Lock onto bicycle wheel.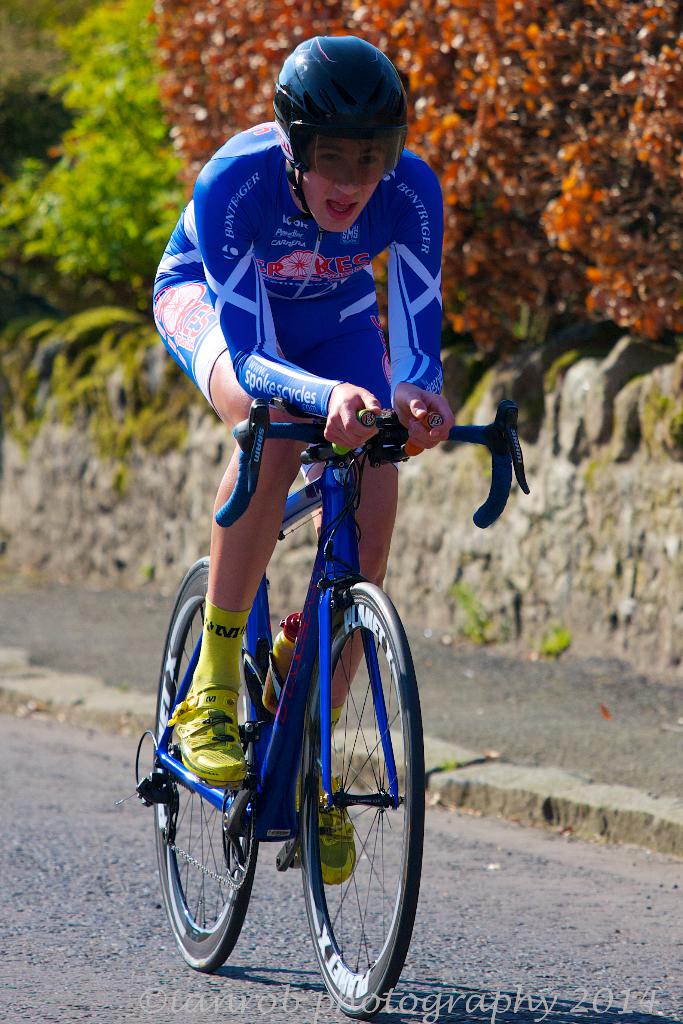
Locked: (left=288, top=623, right=413, bottom=1011).
